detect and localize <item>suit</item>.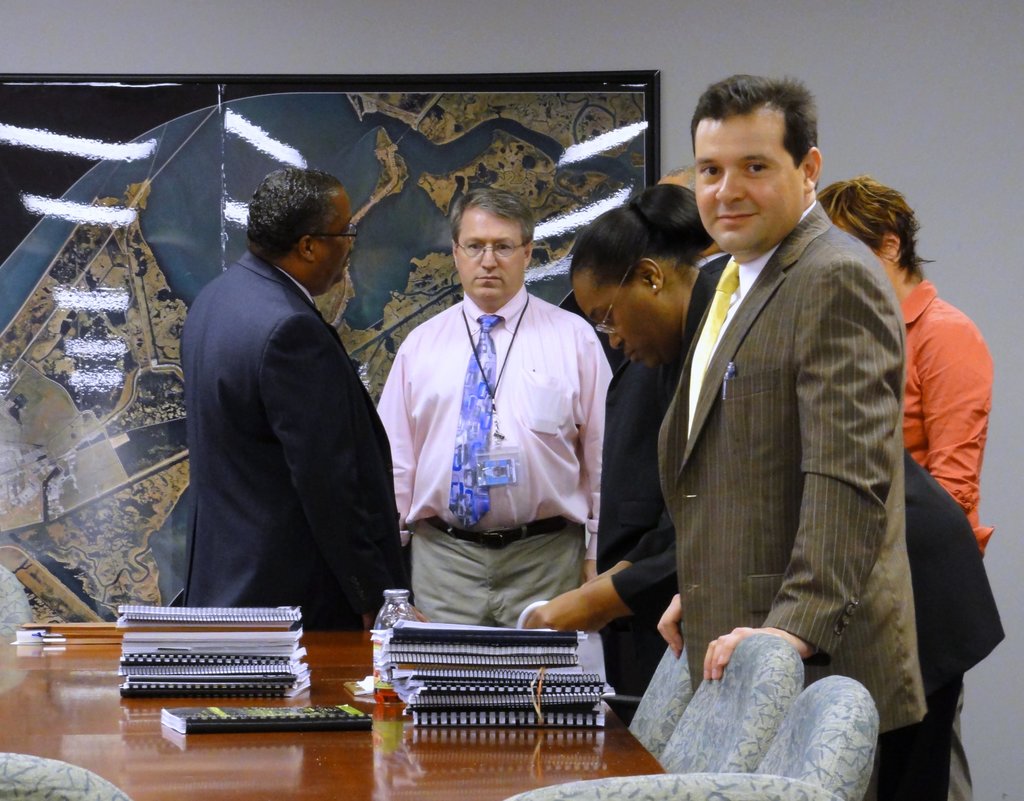
Localized at BBox(595, 251, 733, 692).
